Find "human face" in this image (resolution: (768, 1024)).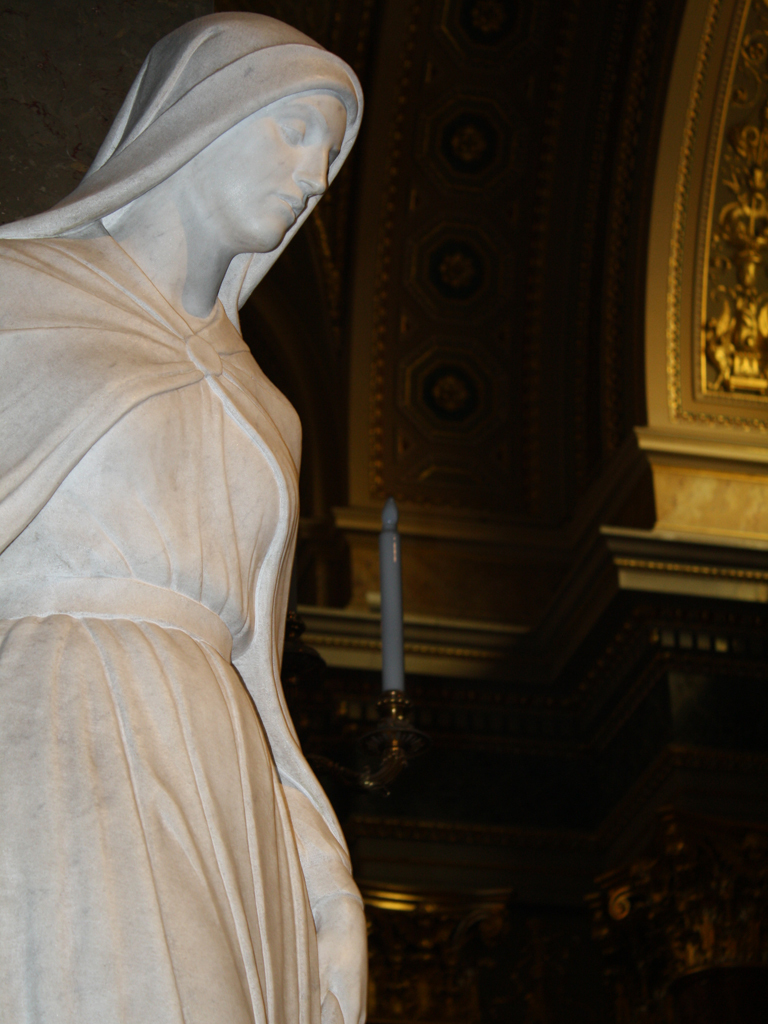
192,89,346,256.
